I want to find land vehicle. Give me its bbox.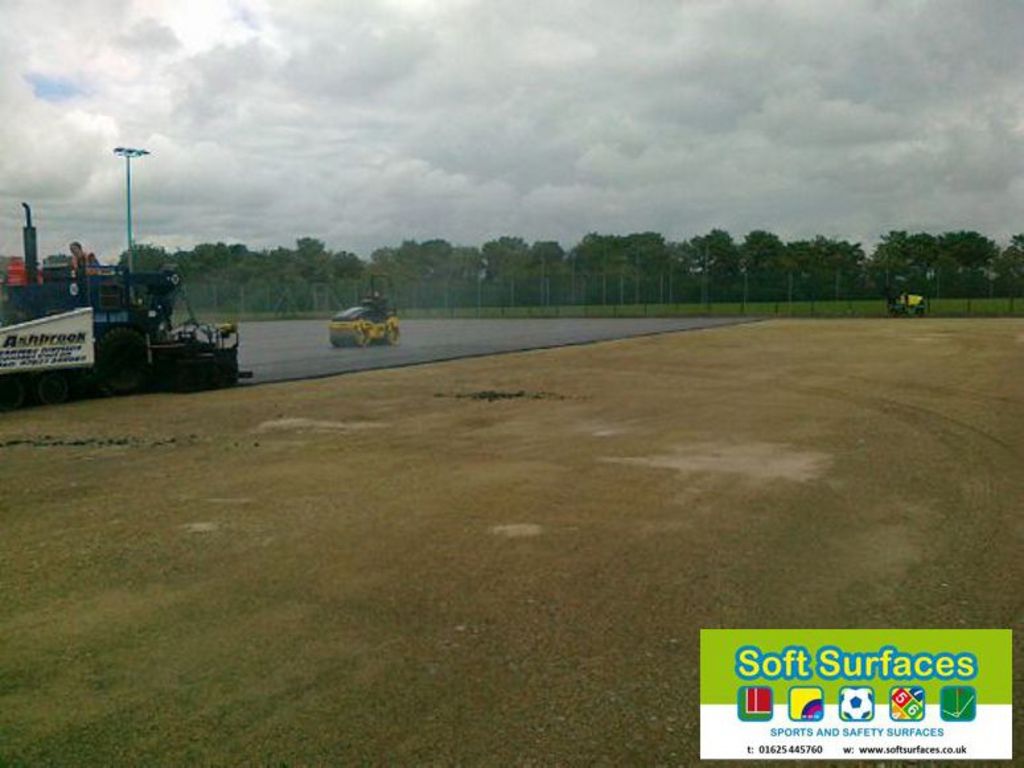
l=0, t=201, r=252, b=414.
